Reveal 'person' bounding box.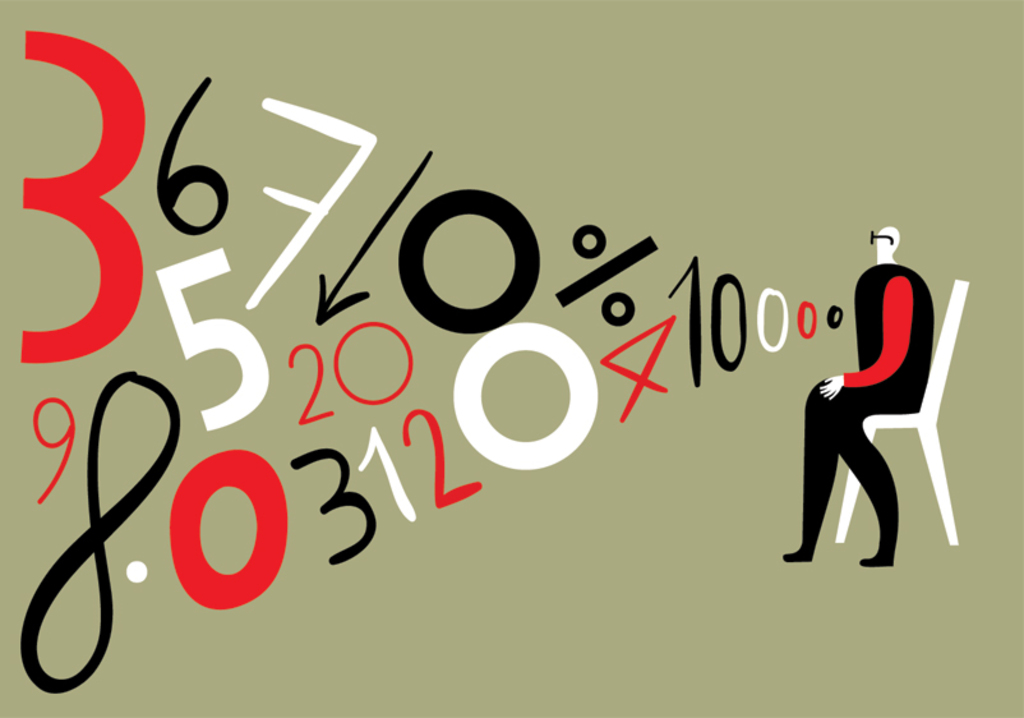
Revealed: box(776, 221, 947, 565).
